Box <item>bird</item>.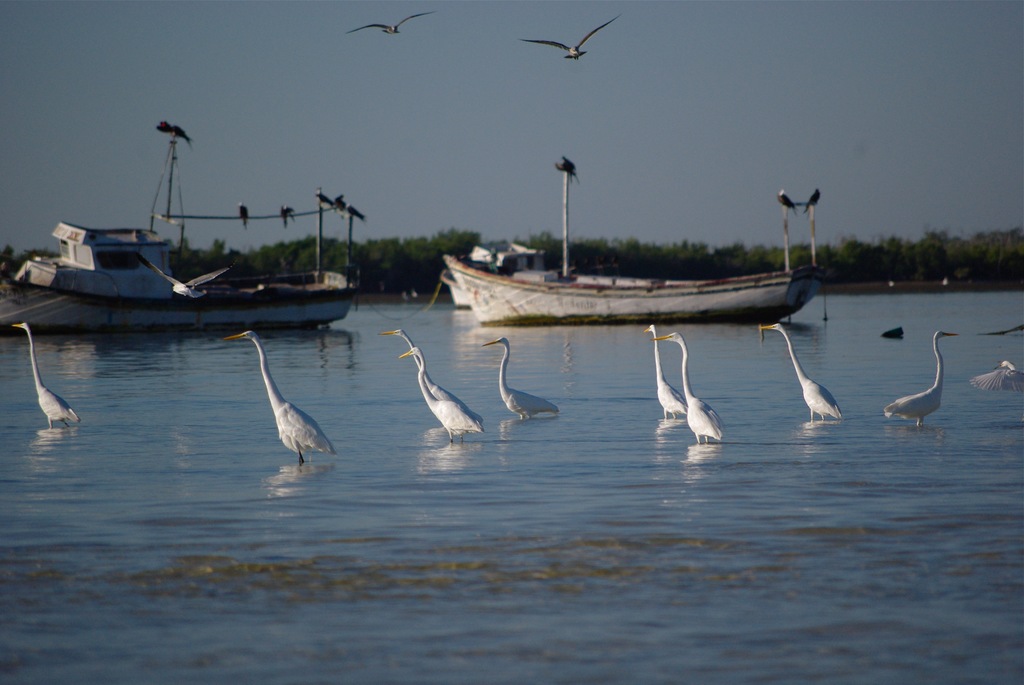
bbox=[155, 118, 194, 148].
